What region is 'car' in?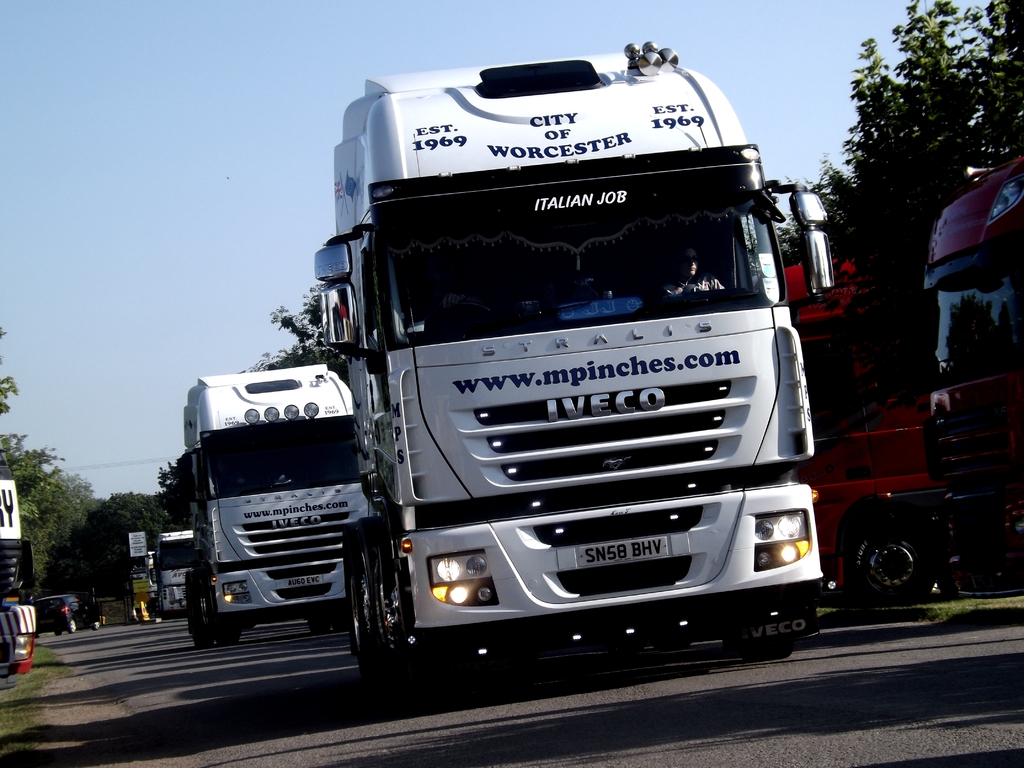
pyautogui.locateOnScreen(31, 591, 99, 635).
